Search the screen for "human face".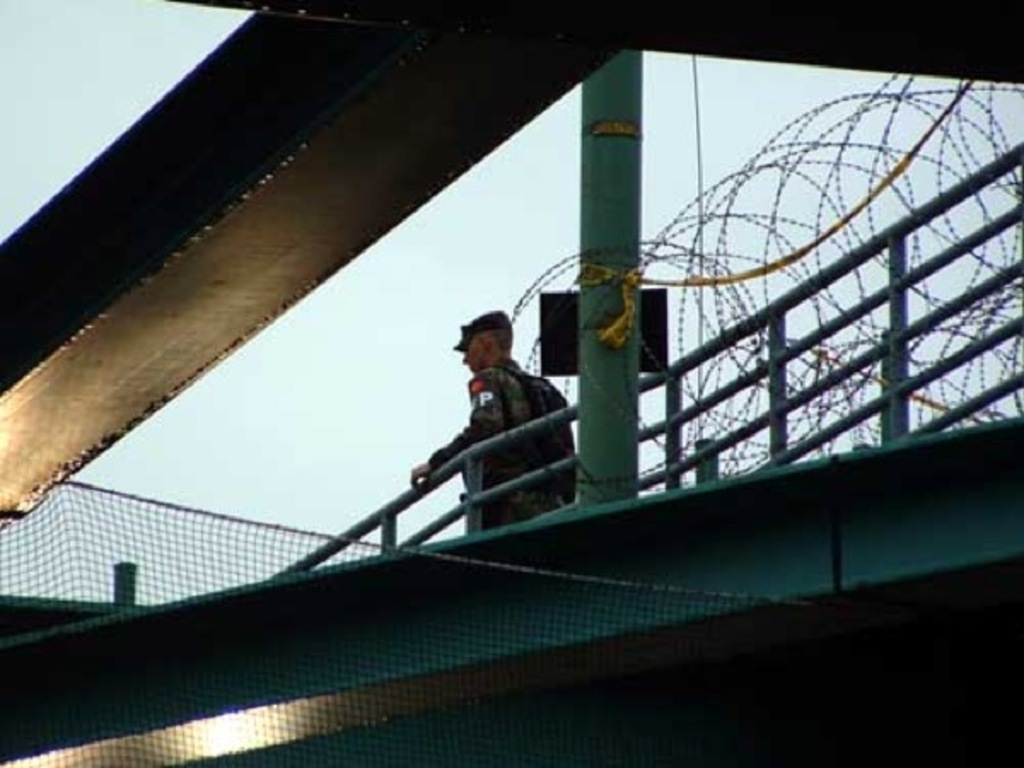
Found at <region>464, 340, 485, 369</region>.
